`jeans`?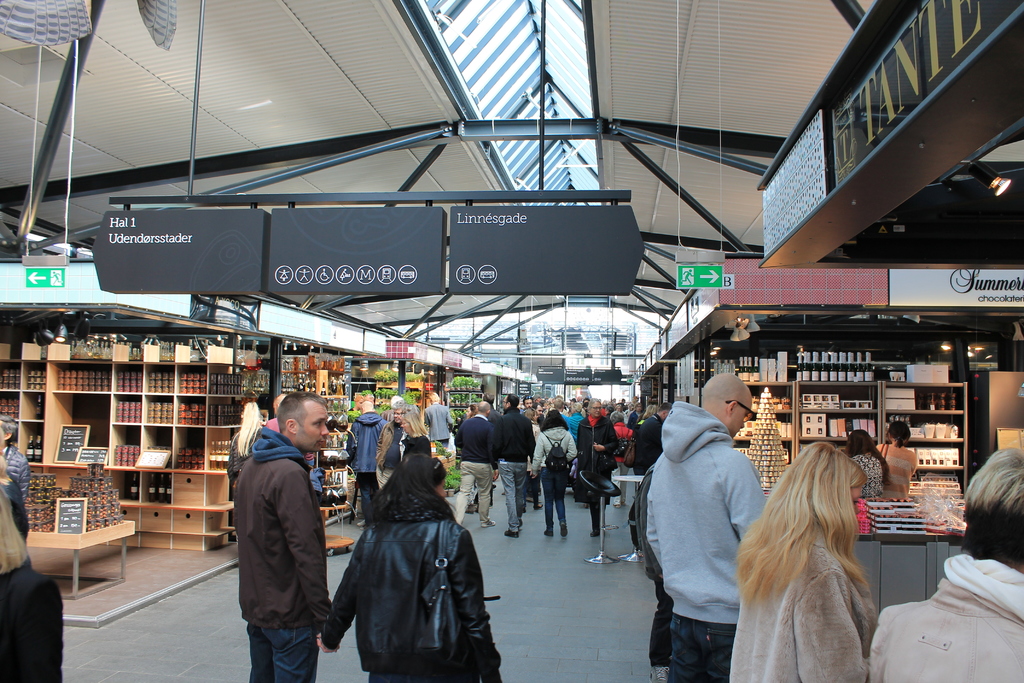
detection(668, 613, 733, 682)
